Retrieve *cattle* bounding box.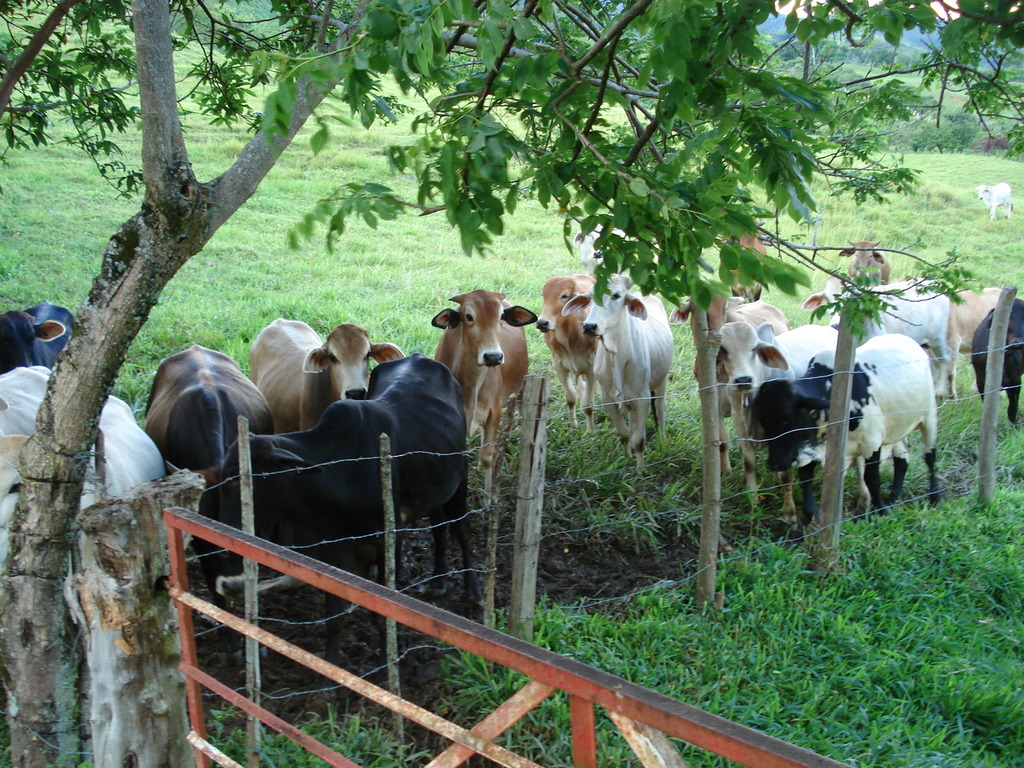
Bounding box: {"x1": 430, "y1": 297, "x2": 529, "y2": 492}.
